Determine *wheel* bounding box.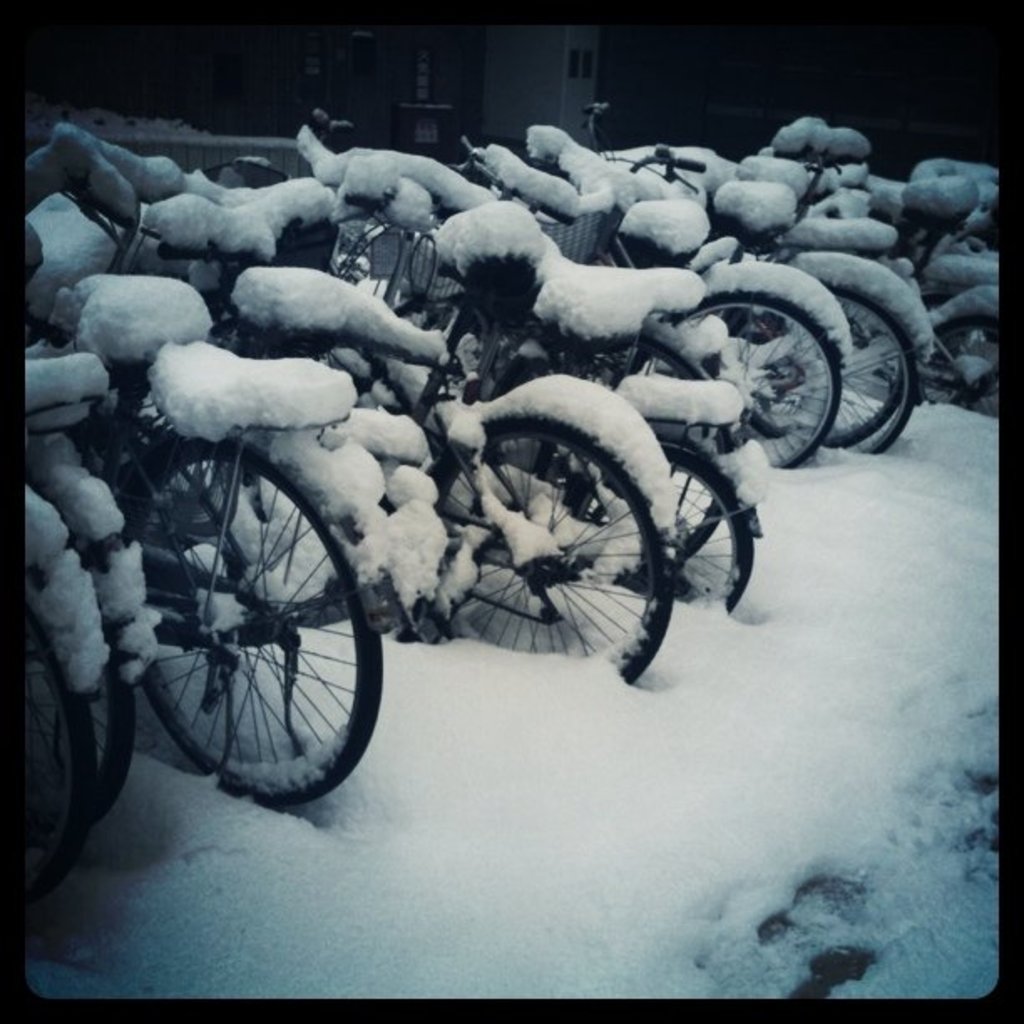
Determined: Rect(915, 289, 1002, 415).
